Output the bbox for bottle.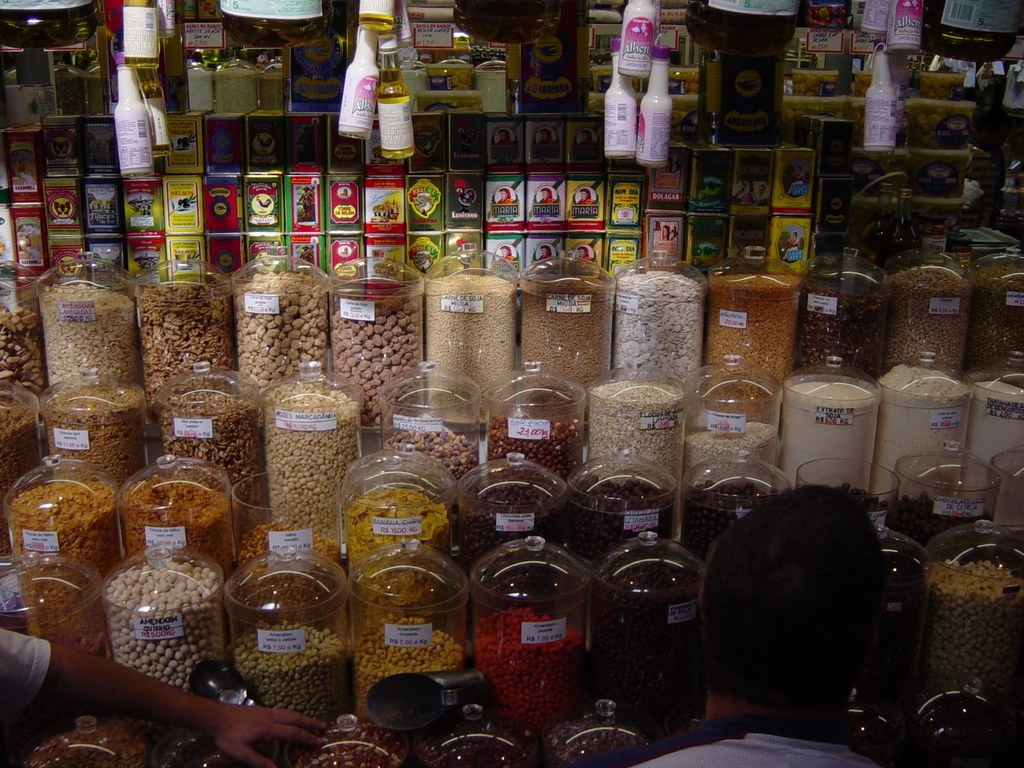
{"left": 116, "top": 53, "right": 154, "bottom": 180}.
